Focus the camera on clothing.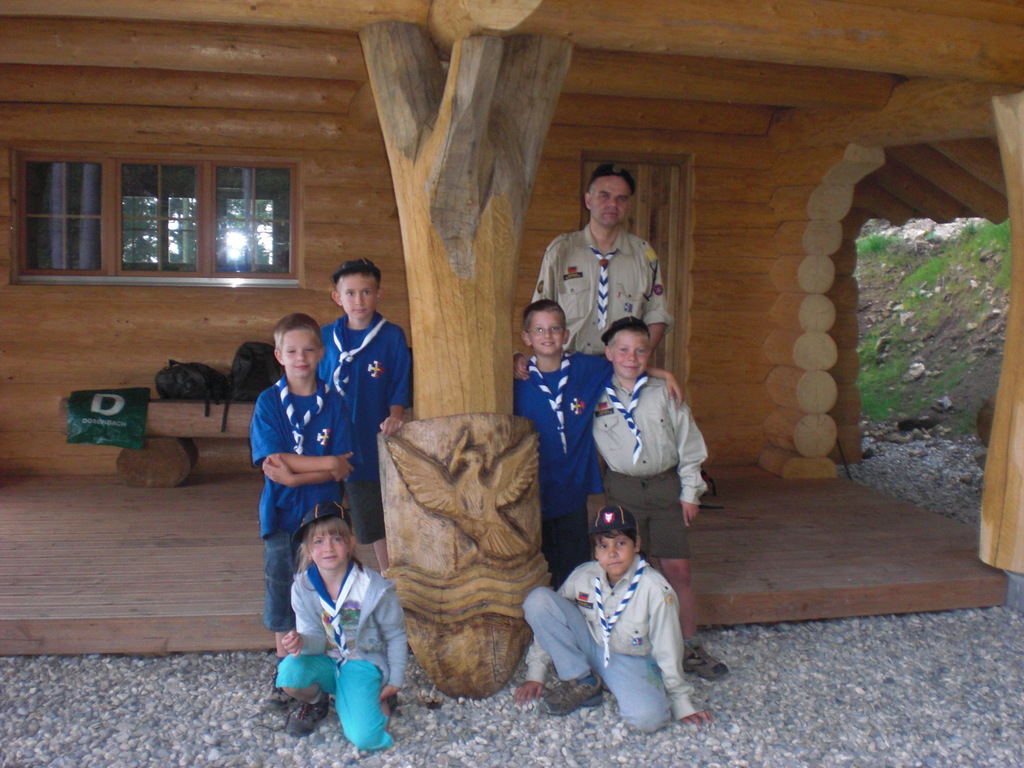
Focus region: x1=522, y1=214, x2=676, y2=356.
